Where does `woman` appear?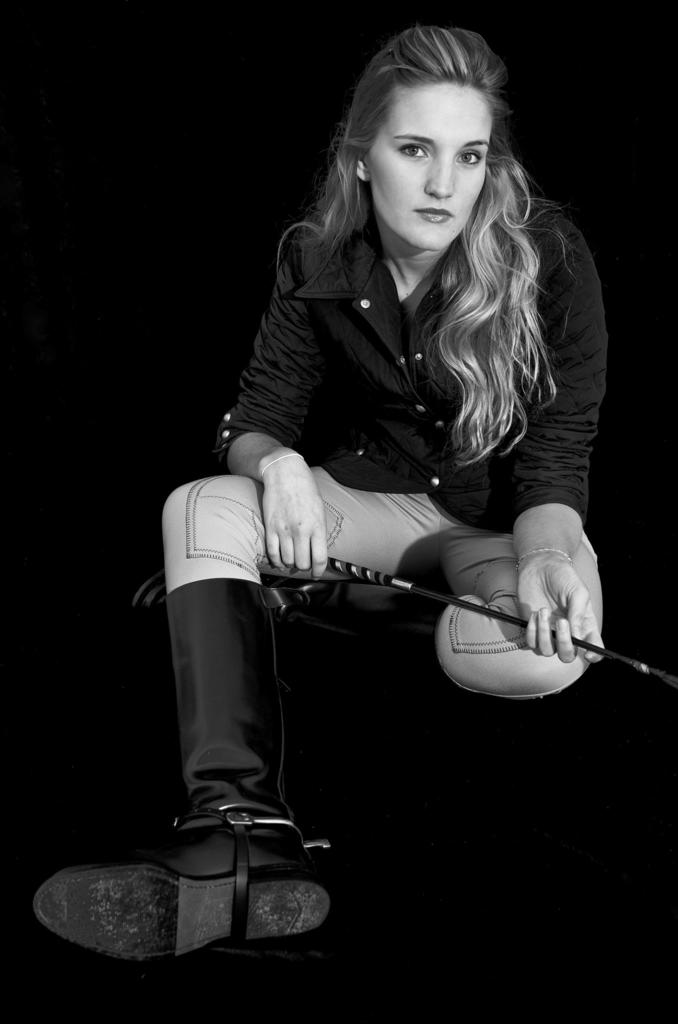
Appears at box(160, 44, 630, 781).
